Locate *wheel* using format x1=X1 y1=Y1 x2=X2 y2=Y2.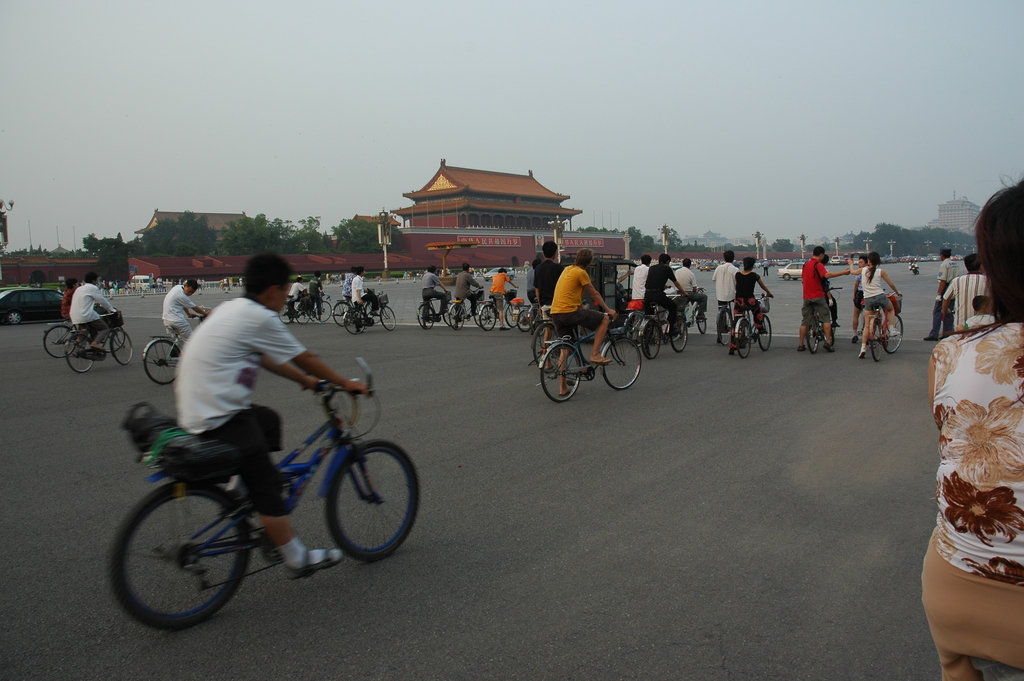
x1=316 y1=300 x2=337 y2=323.
